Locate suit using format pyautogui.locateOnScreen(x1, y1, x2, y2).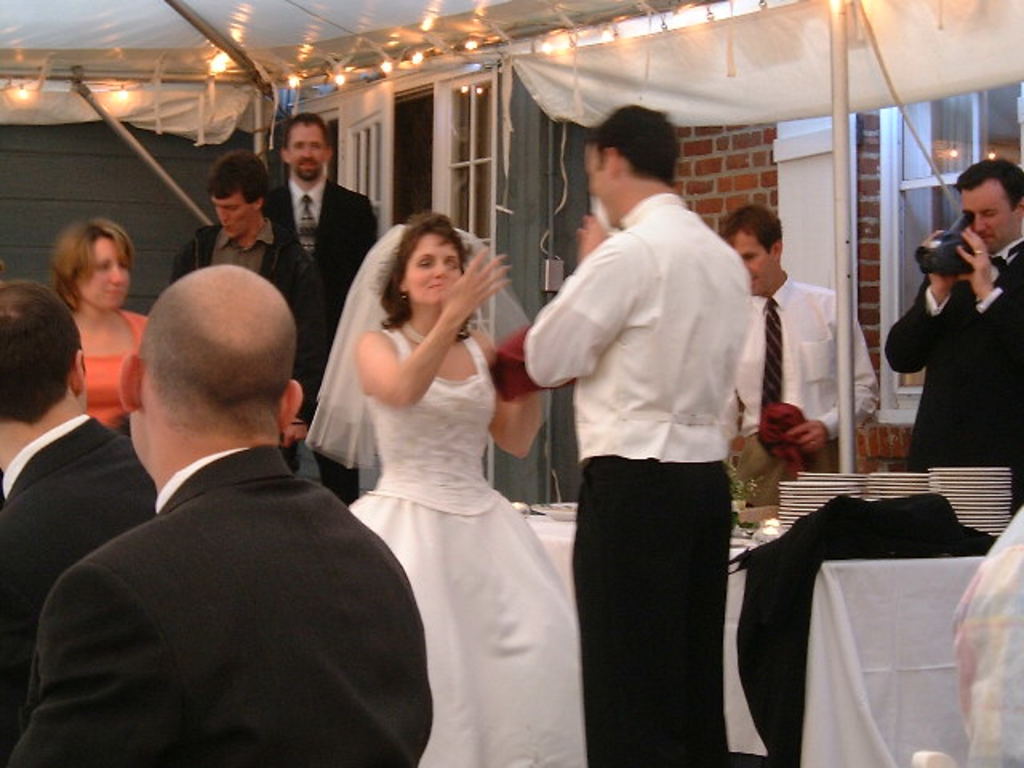
pyautogui.locateOnScreen(886, 242, 1022, 478).
